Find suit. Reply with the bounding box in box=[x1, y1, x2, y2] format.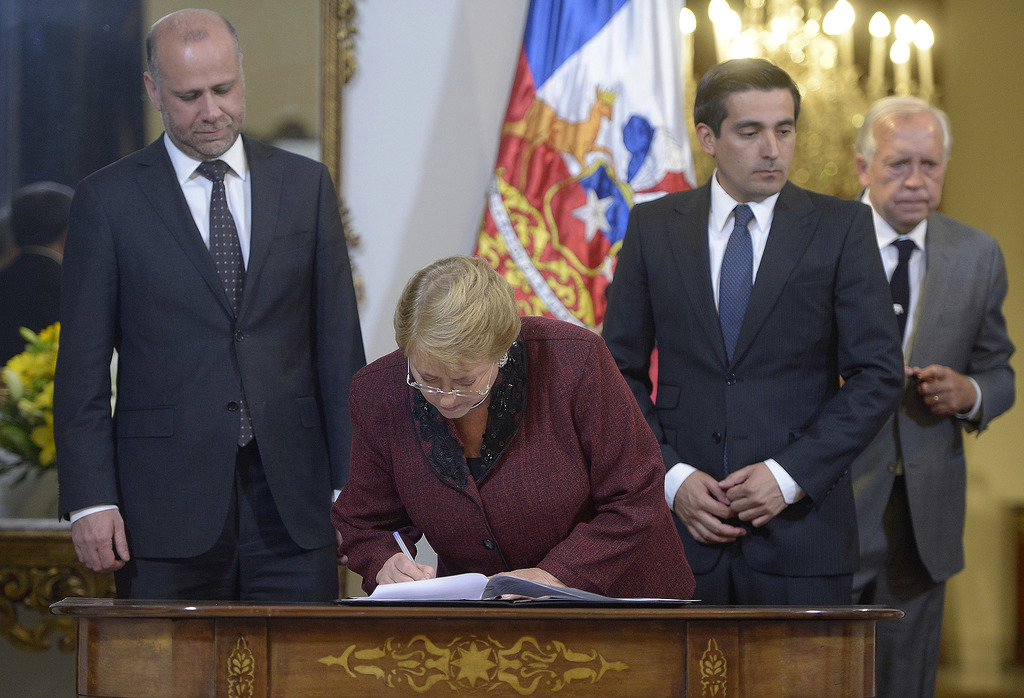
box=[52, 19, 365, 642].
